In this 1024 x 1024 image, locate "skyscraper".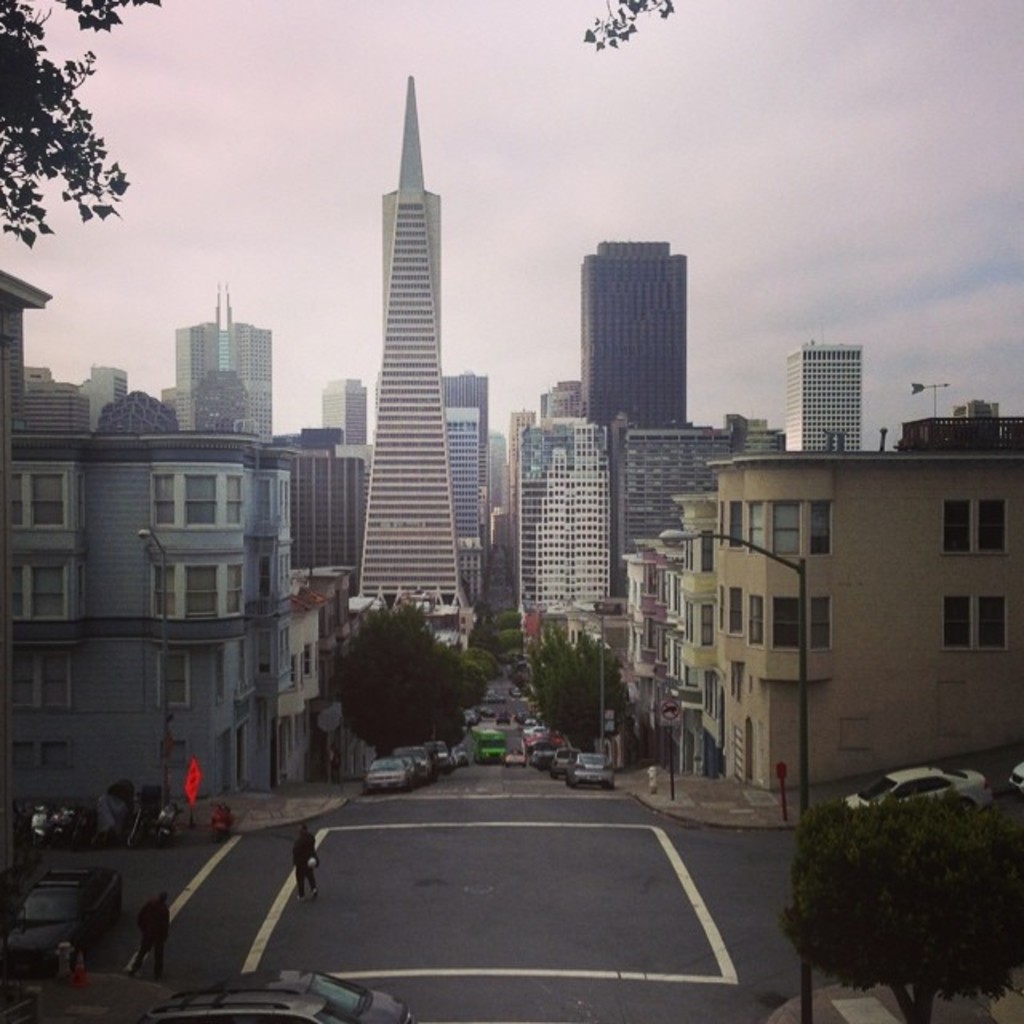
Bounding box: [451,366,494,574].
